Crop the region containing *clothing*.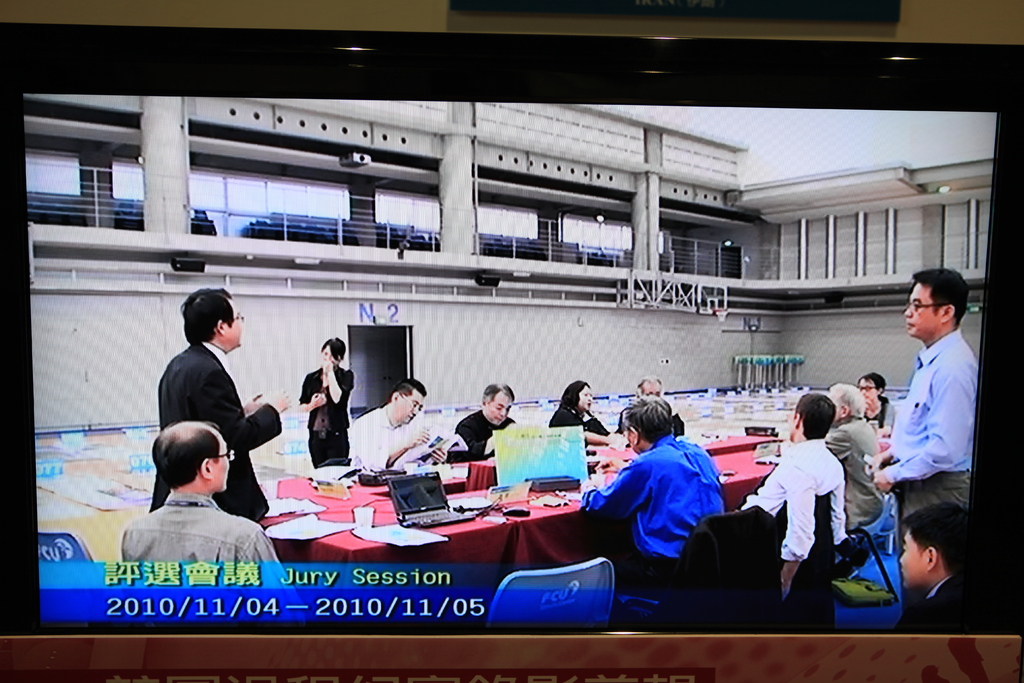
Crop region: [x1=130, y1=331, x2=280, y2=537].
